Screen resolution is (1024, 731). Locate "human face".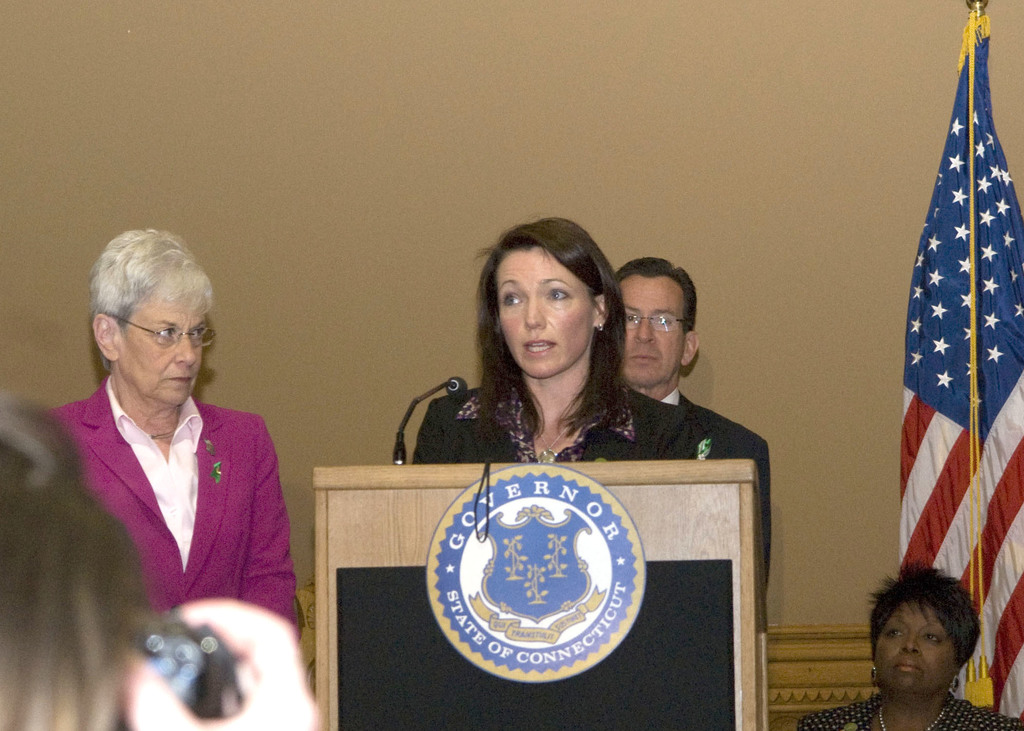
BBox(875, 600, 955, 695).
